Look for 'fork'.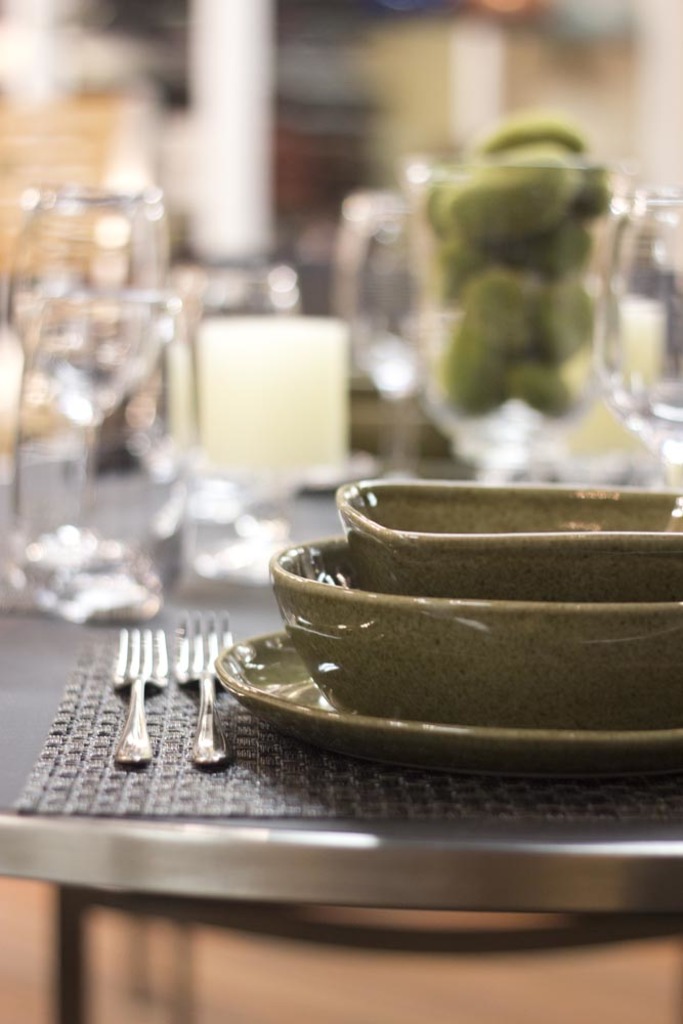
Found: box(169, 605, 238, 770).
